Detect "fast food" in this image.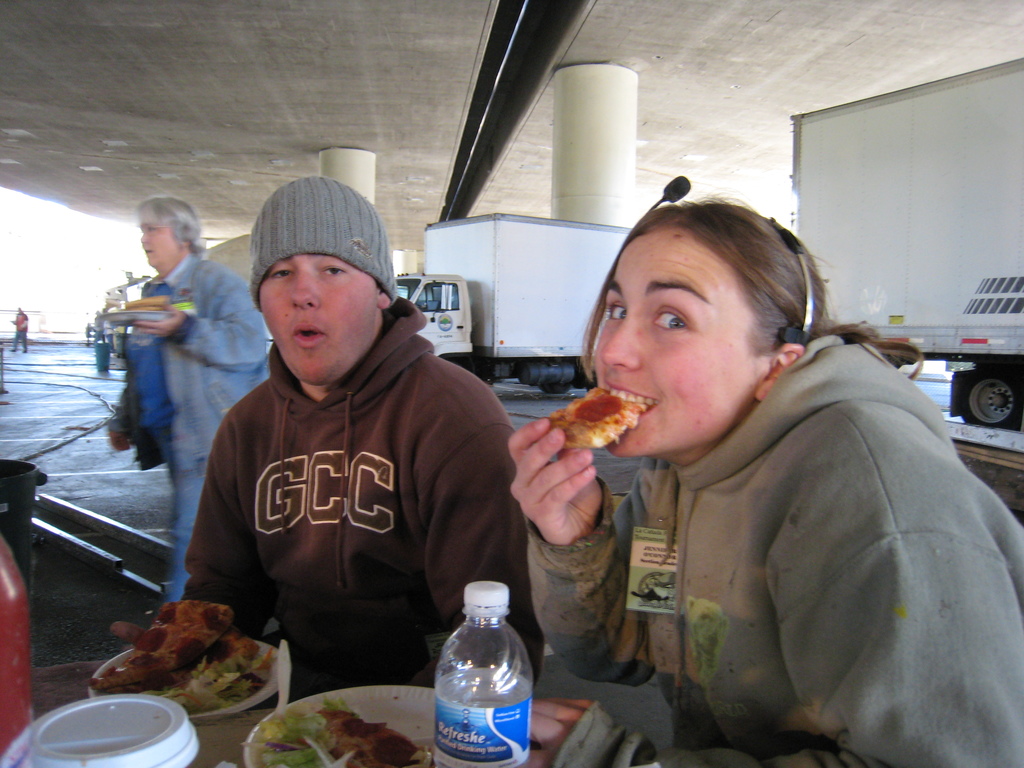
Detection: region(546, 385, 652, 454).
